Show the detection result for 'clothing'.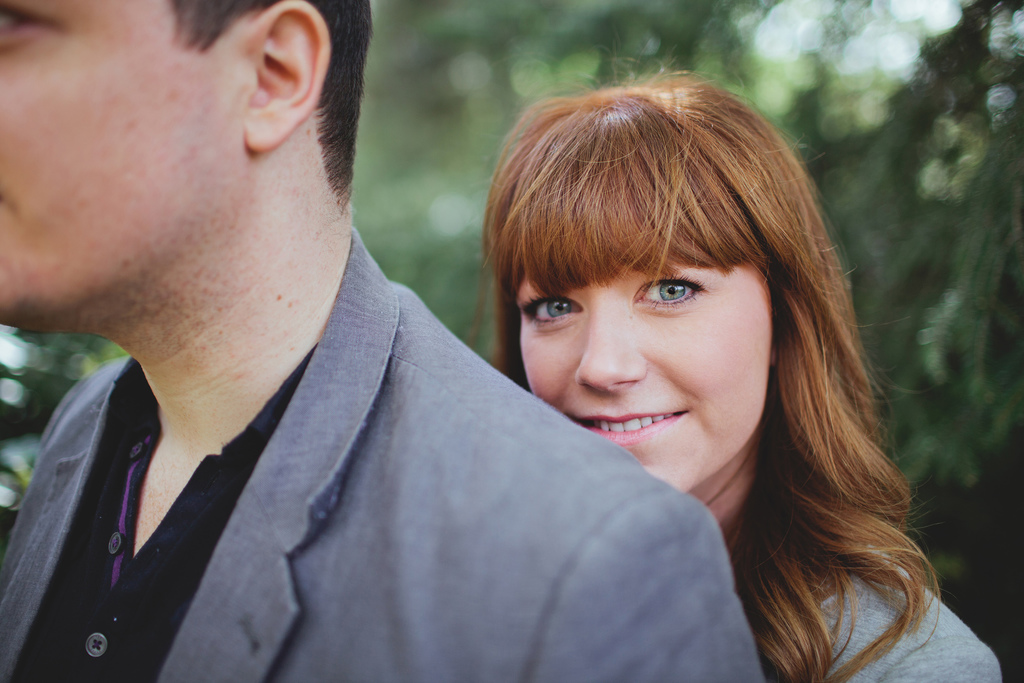
l=0, t=308, r=789, b=665.
